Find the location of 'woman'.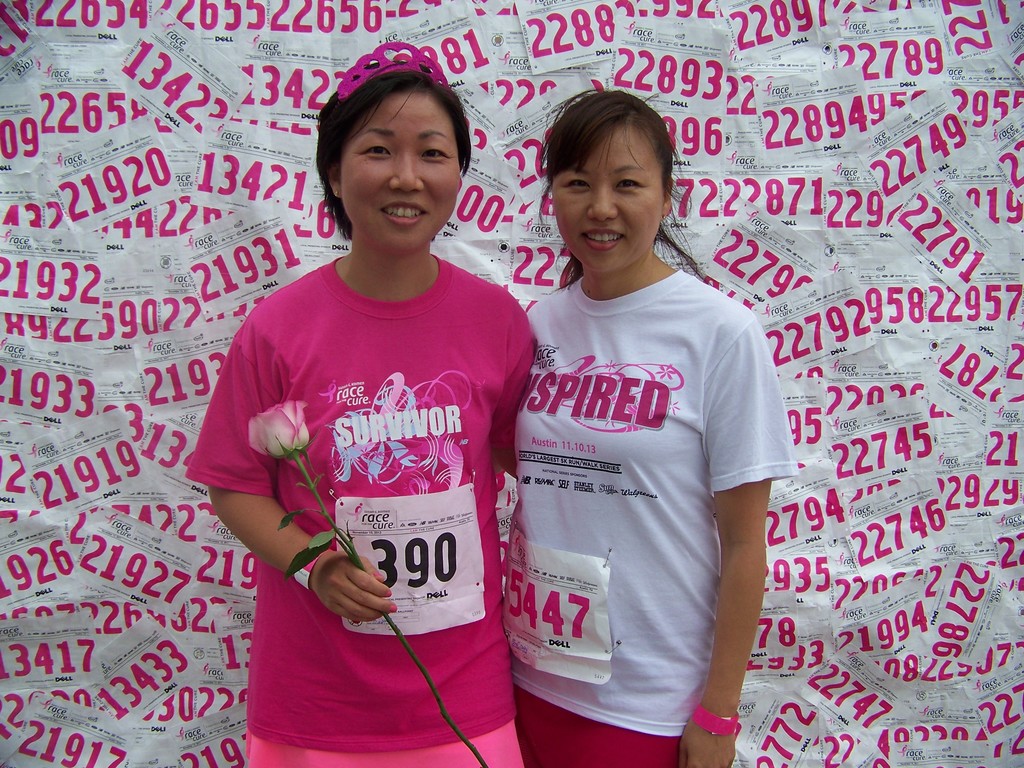
Location: crop(182, 24, 525, 767).
